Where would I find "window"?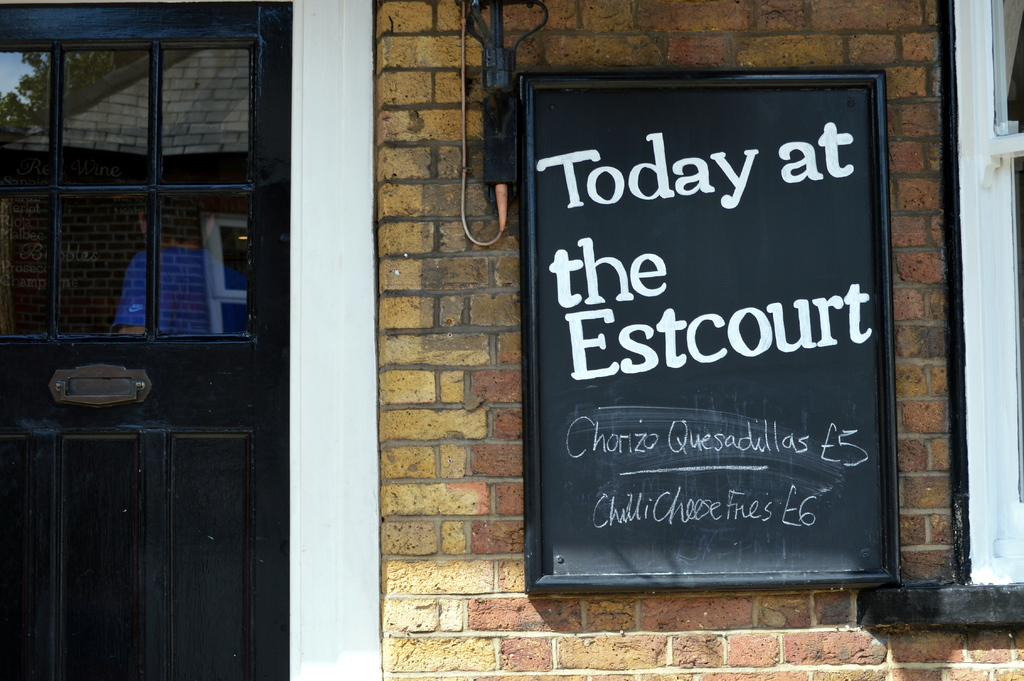
At [0,0,387,680].
